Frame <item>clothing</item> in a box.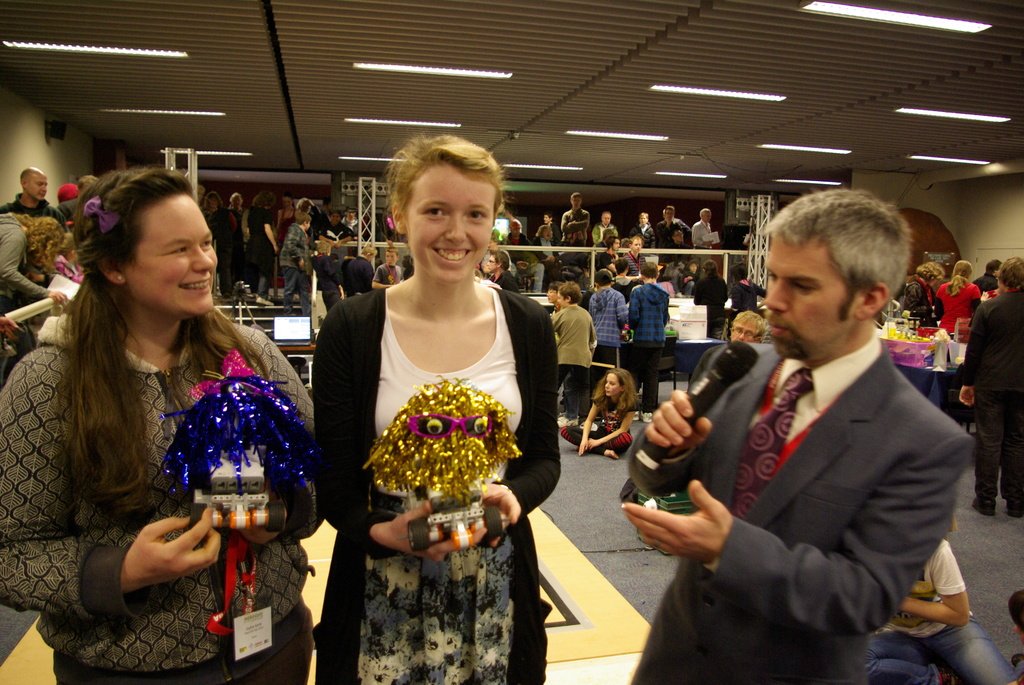
crop(636, 221, 657, 235).
